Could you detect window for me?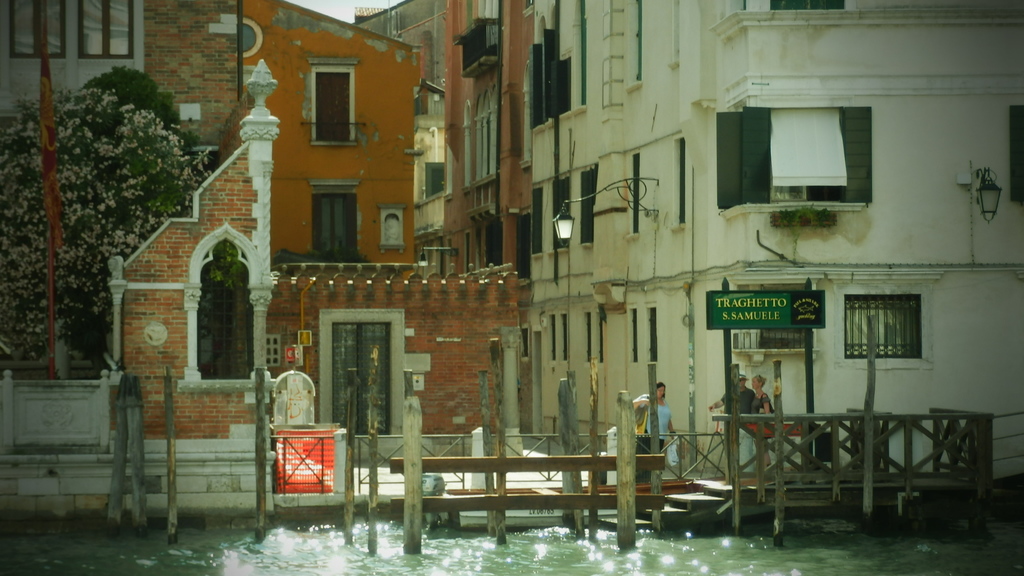
Detection result: x1=6 y1=0 x2=66 y2=58.
